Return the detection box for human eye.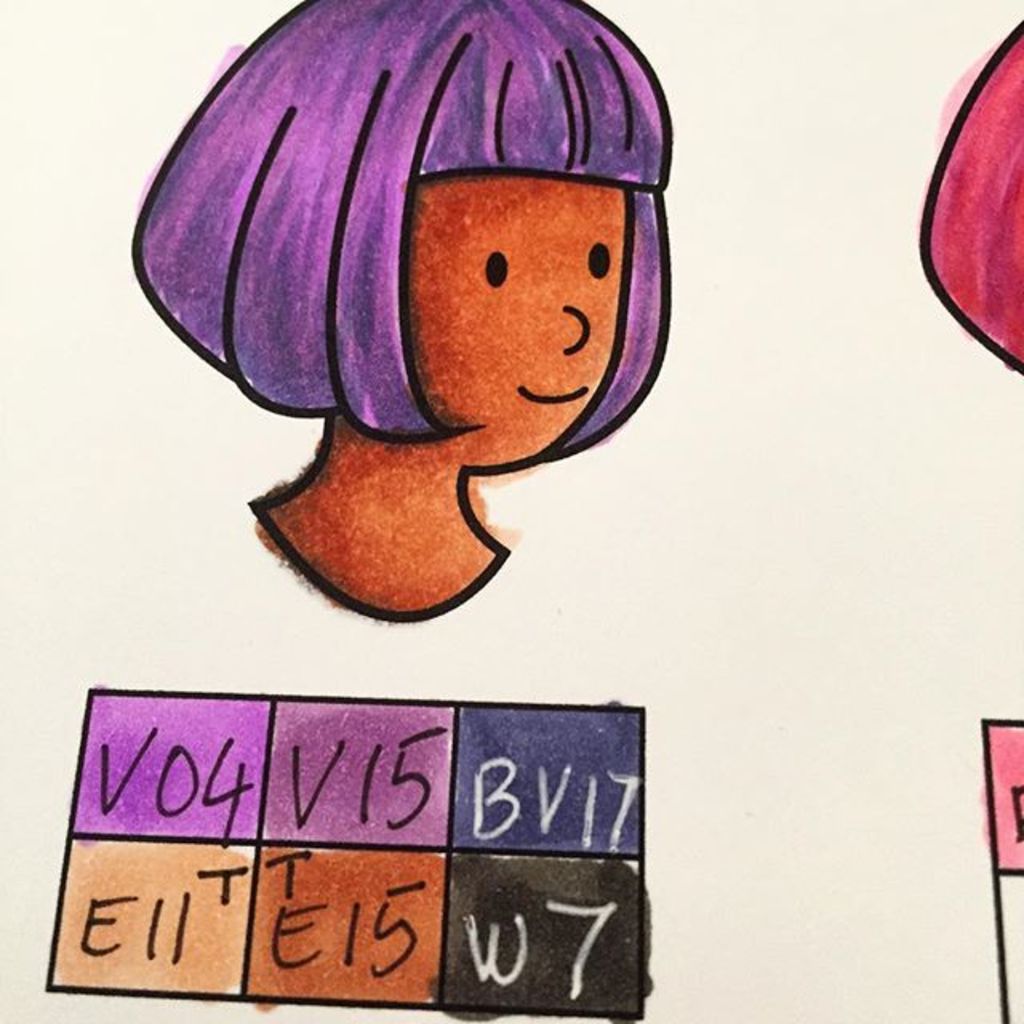
detection(483, 248, 509, 286).
